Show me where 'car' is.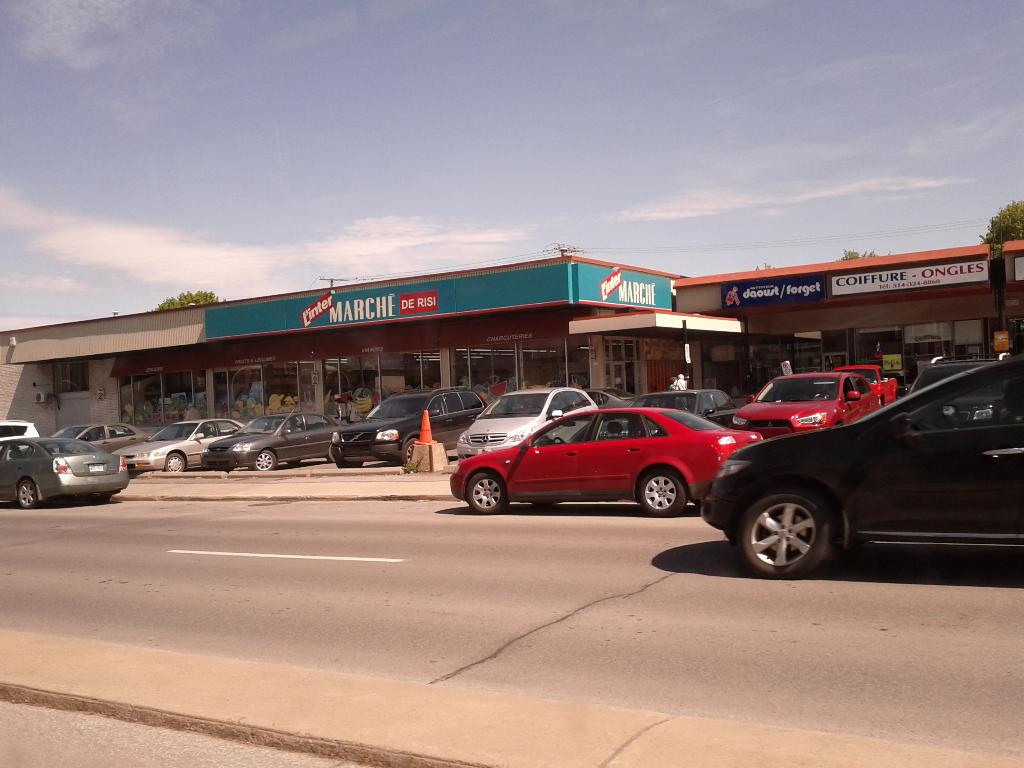
'car' is at pyautogui.locateOnScreen(51, 422, 163, 454).
